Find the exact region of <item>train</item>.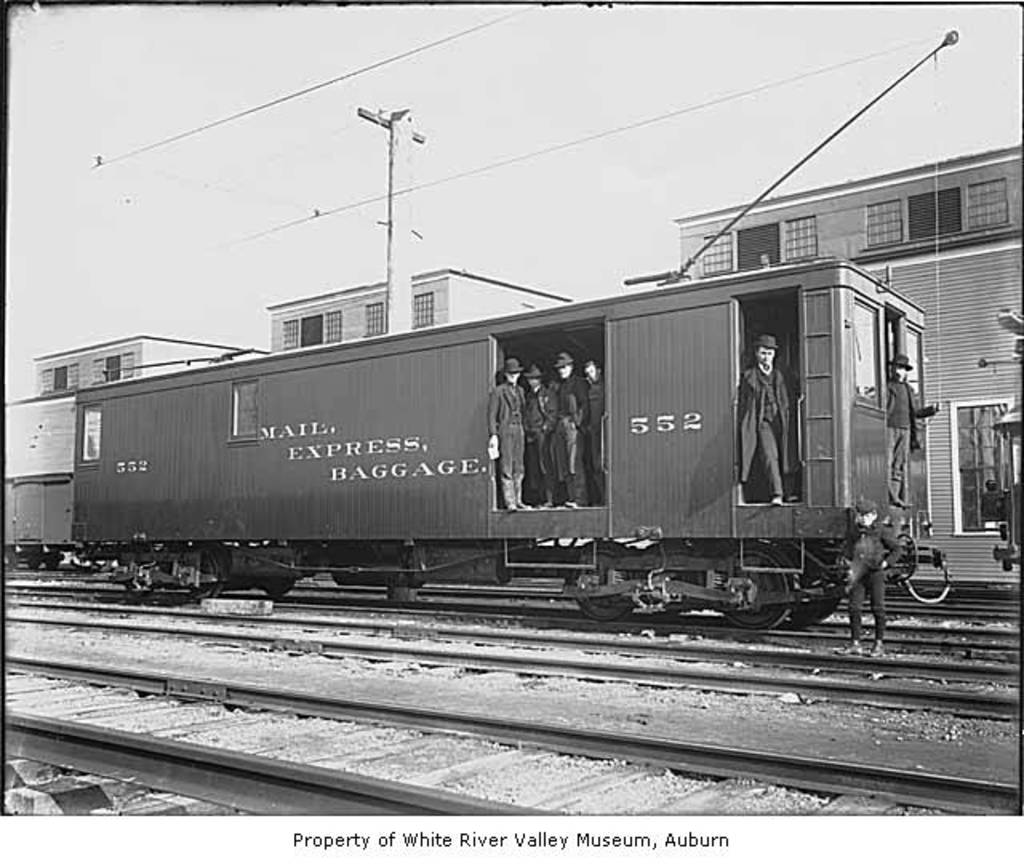
Exact region: detection(67, 253, 949, 629).
